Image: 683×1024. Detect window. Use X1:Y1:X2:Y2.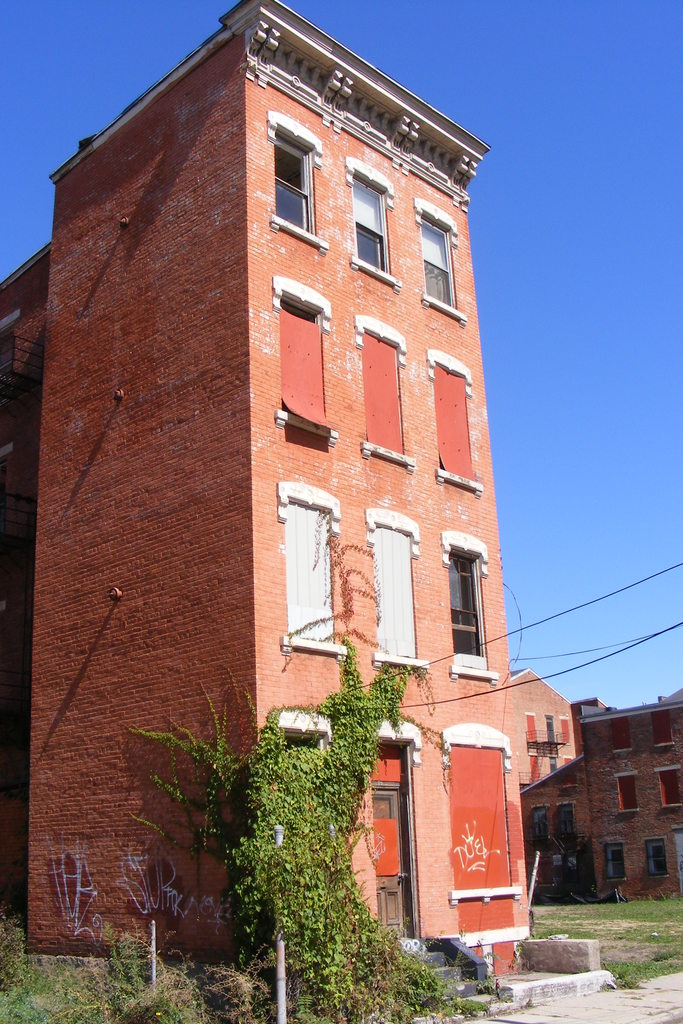
420:225:451:300.
